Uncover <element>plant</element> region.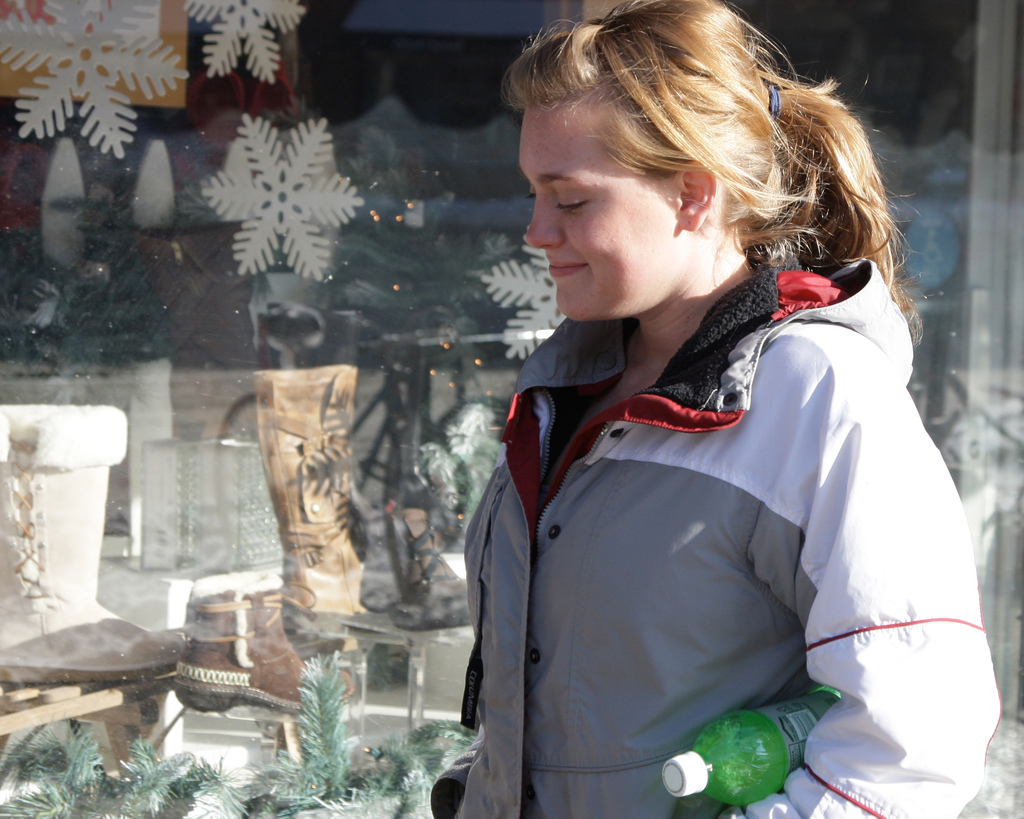
Uncovered: left=0, top=712, right=182, bottom=818.
